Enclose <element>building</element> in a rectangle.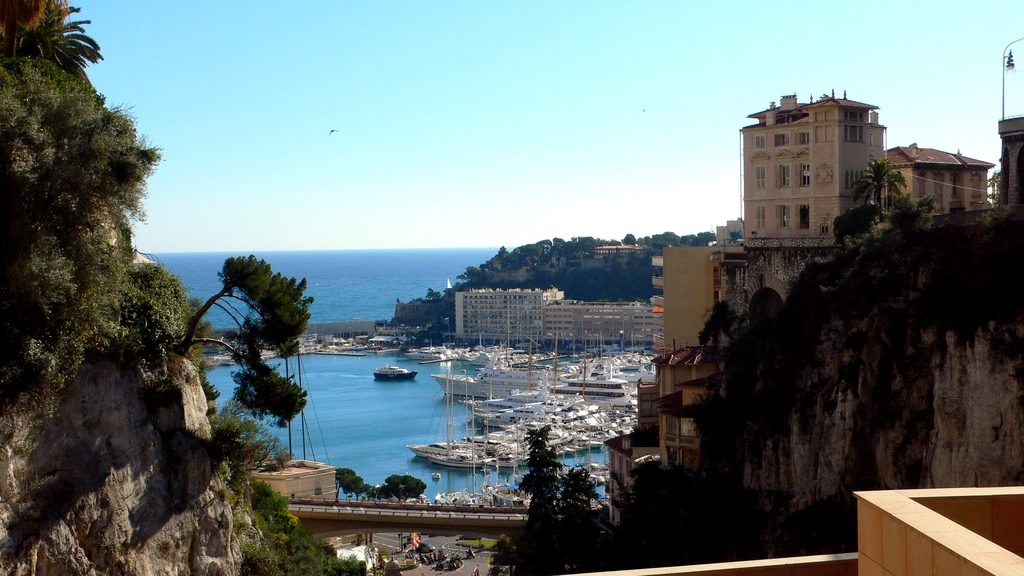
[left=454, top=289, right=562, bottom=335].
